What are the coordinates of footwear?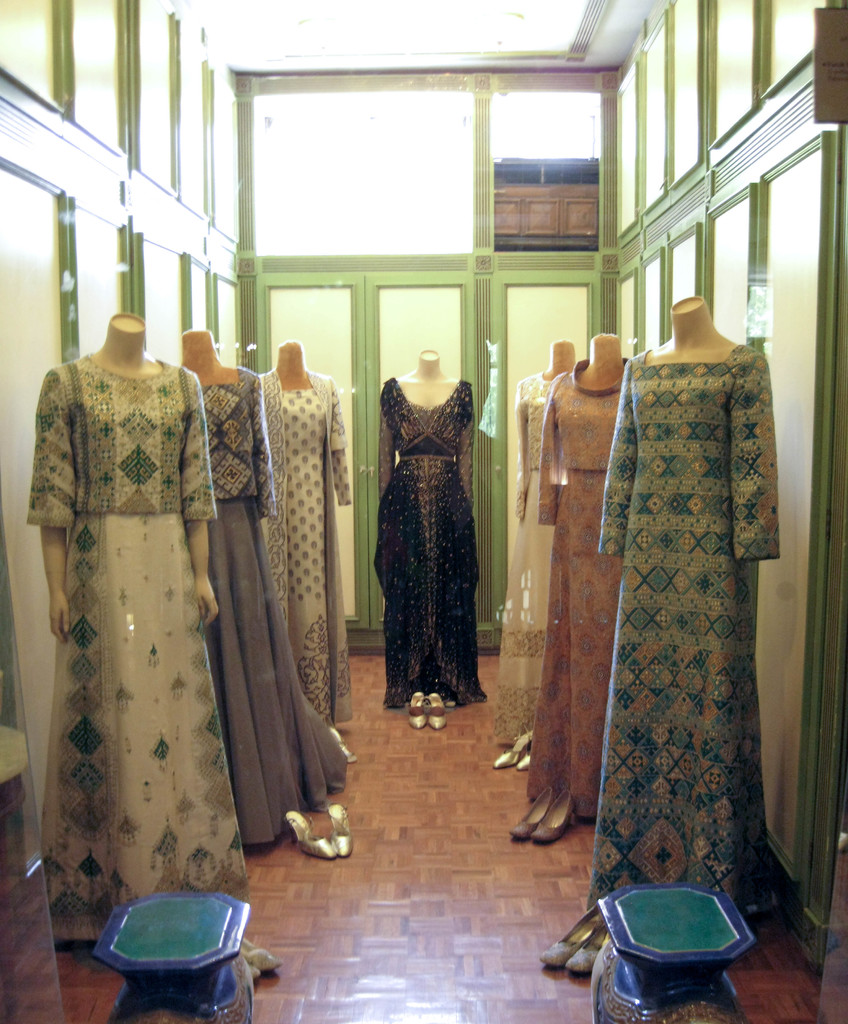
x1=285, y1=810, x2=334, y2=860.
